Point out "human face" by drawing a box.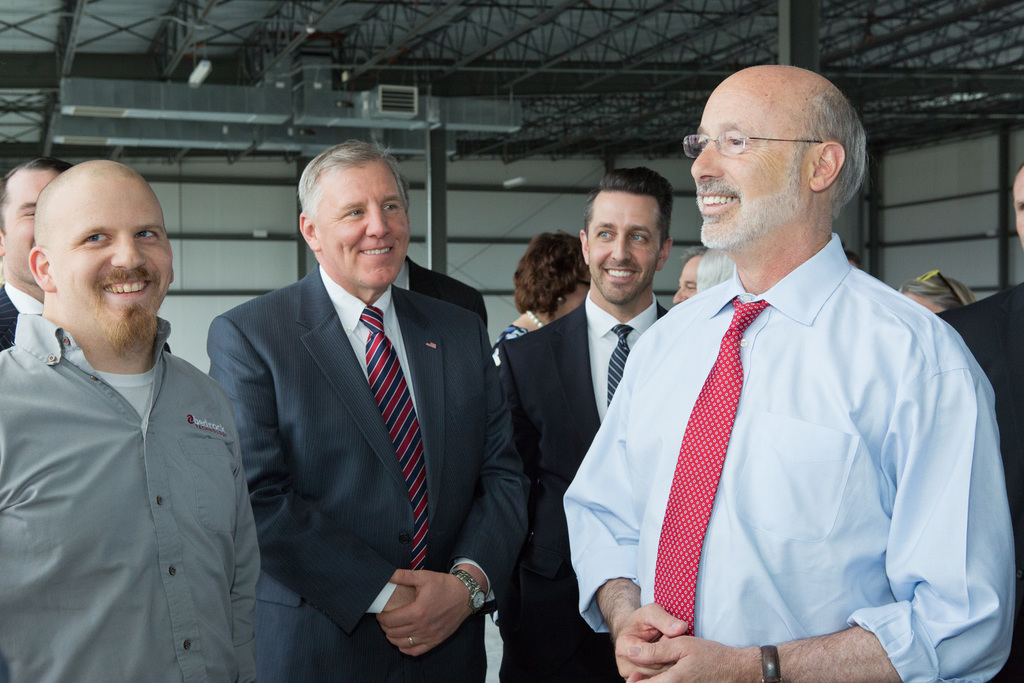
(left=579, top=185, right=665, bottom=305).
